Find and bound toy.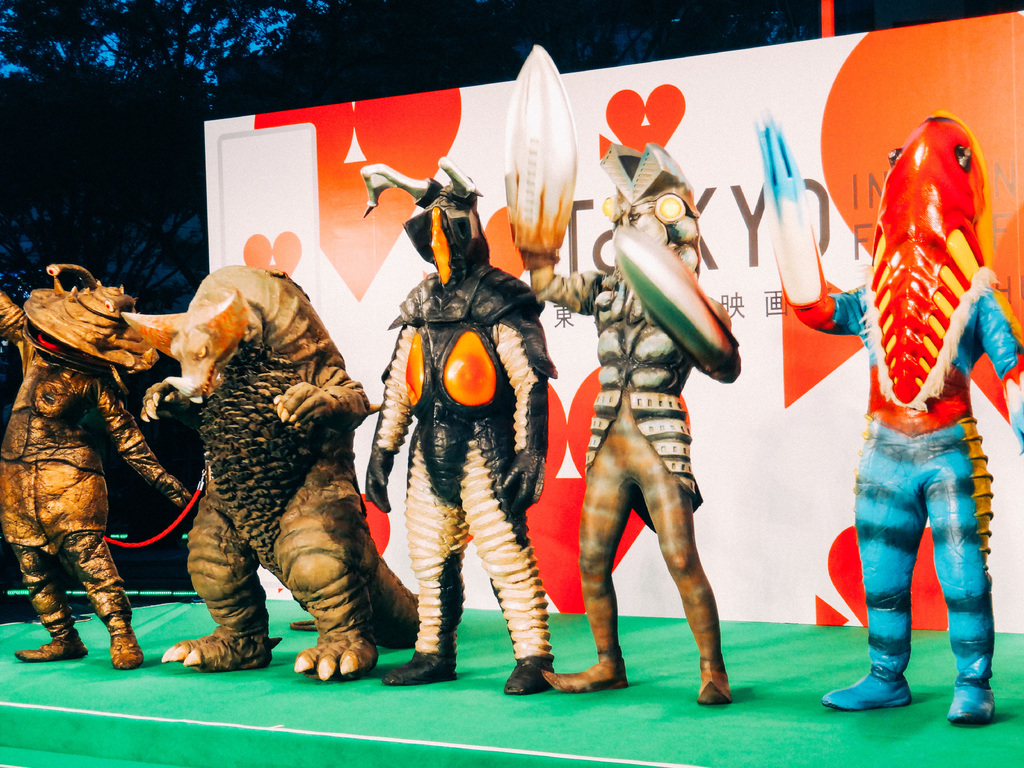
Bound: pyautogui.locateOnScreen(818, 63, 1011, 703).
